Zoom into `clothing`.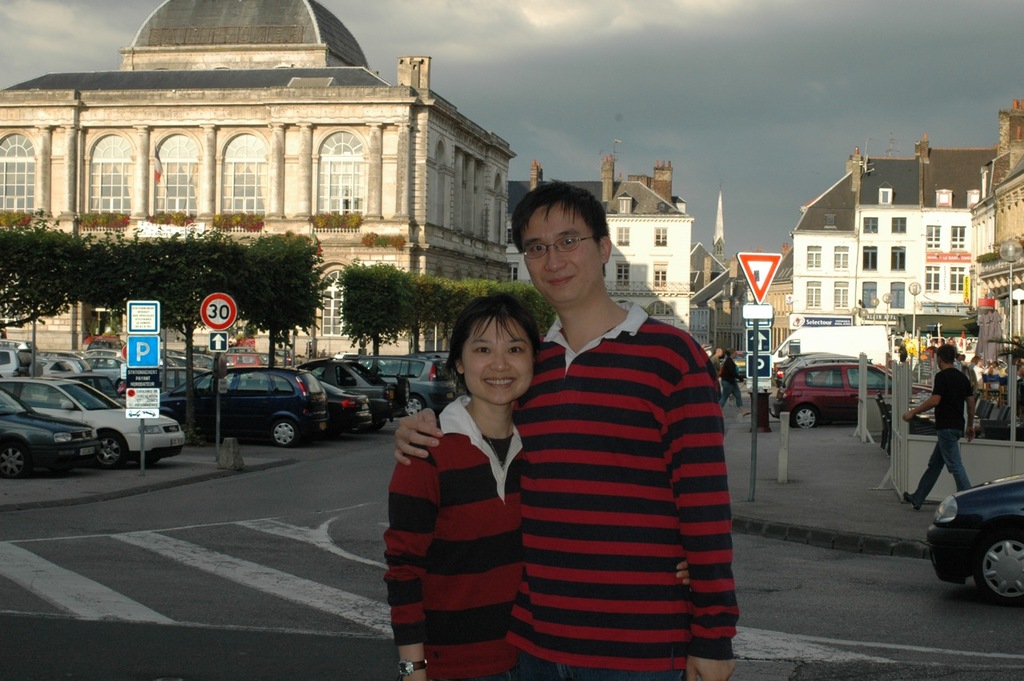
Zoom target: (x1=709, y1=353, x2=721, y2=379).
